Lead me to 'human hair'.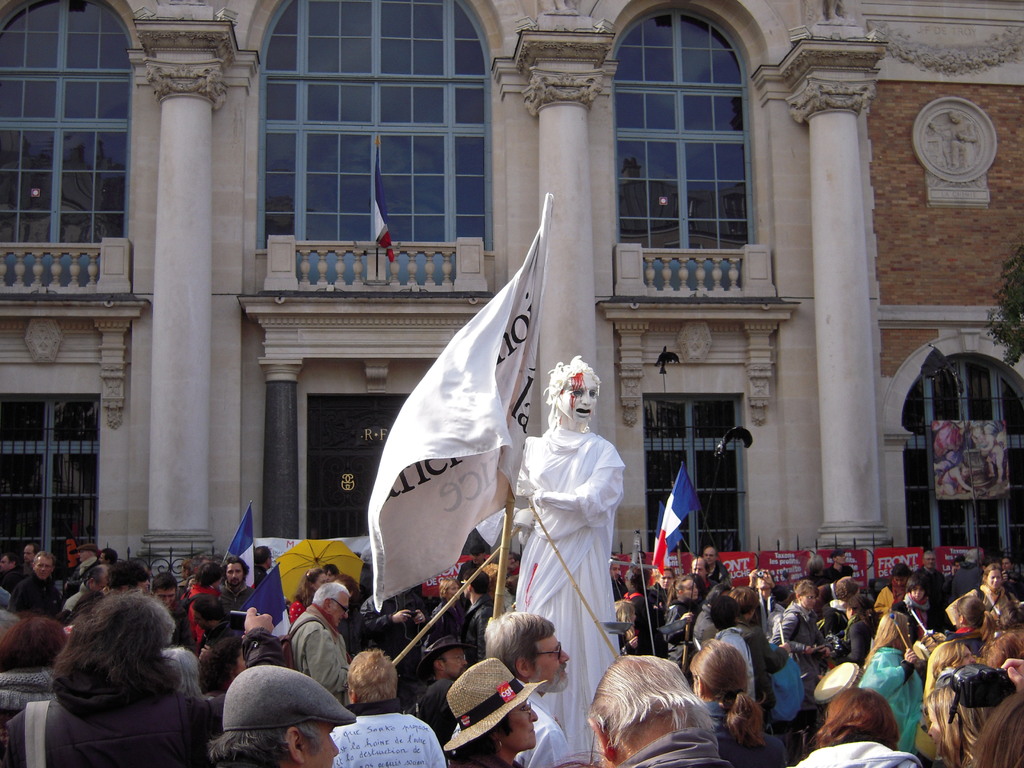
Lead to detection(297, 567, 321, 604).
